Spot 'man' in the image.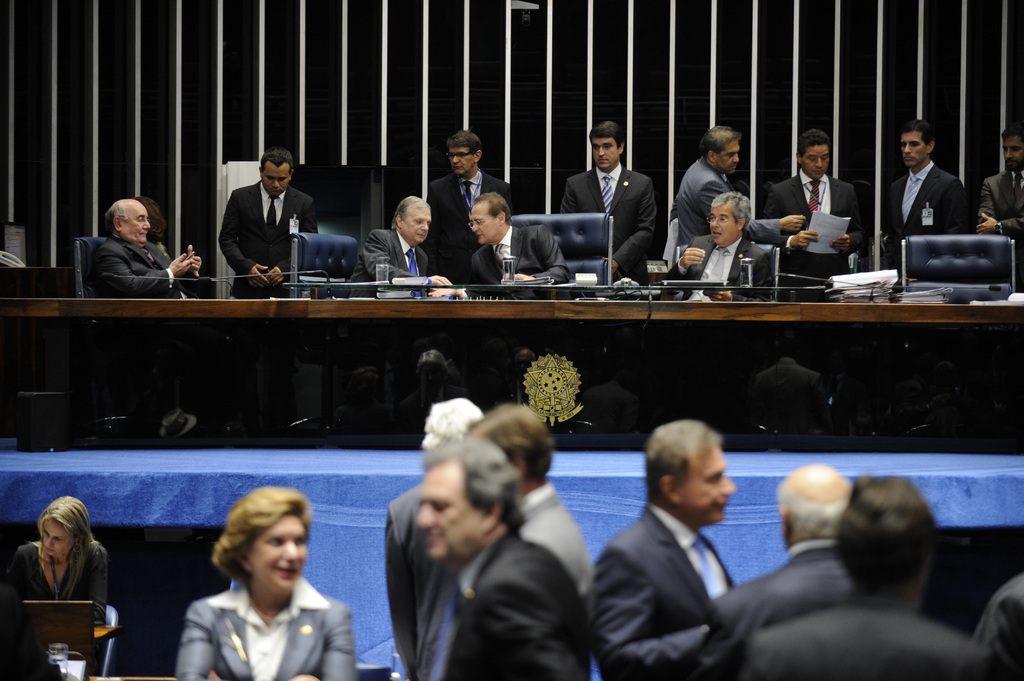
'man' found at 381, 399, 483, 680.
